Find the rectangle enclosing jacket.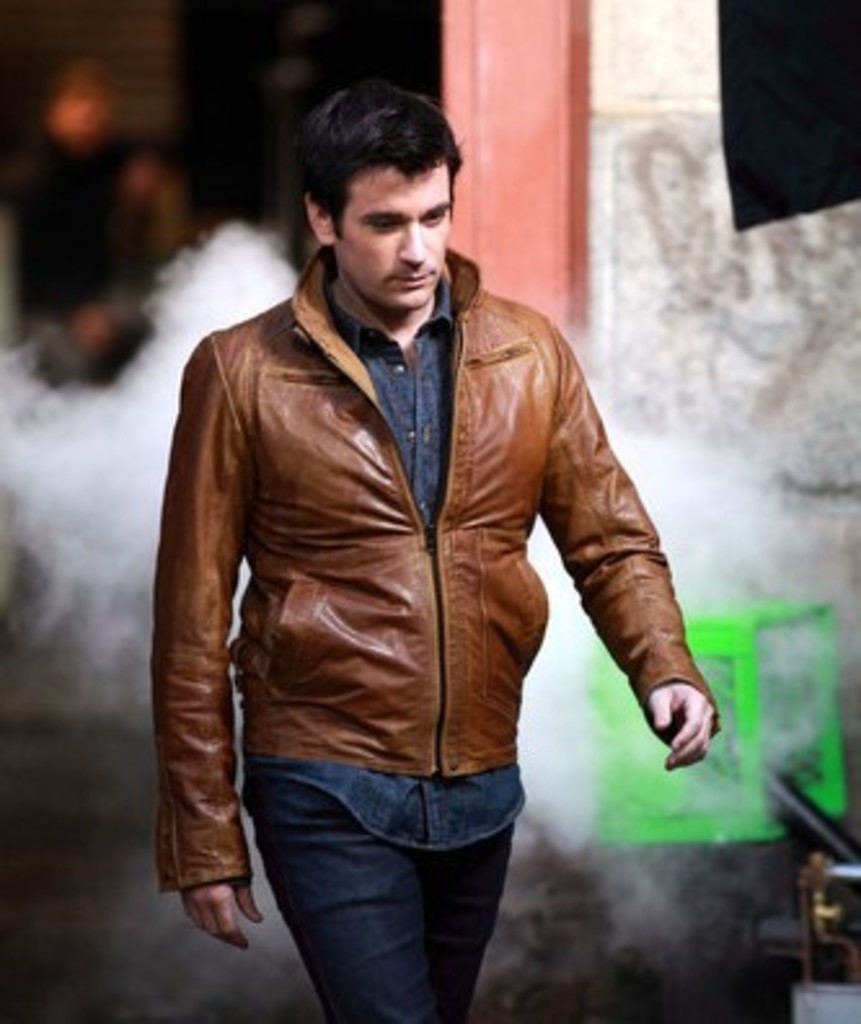
[158, 240, 724, 887].
